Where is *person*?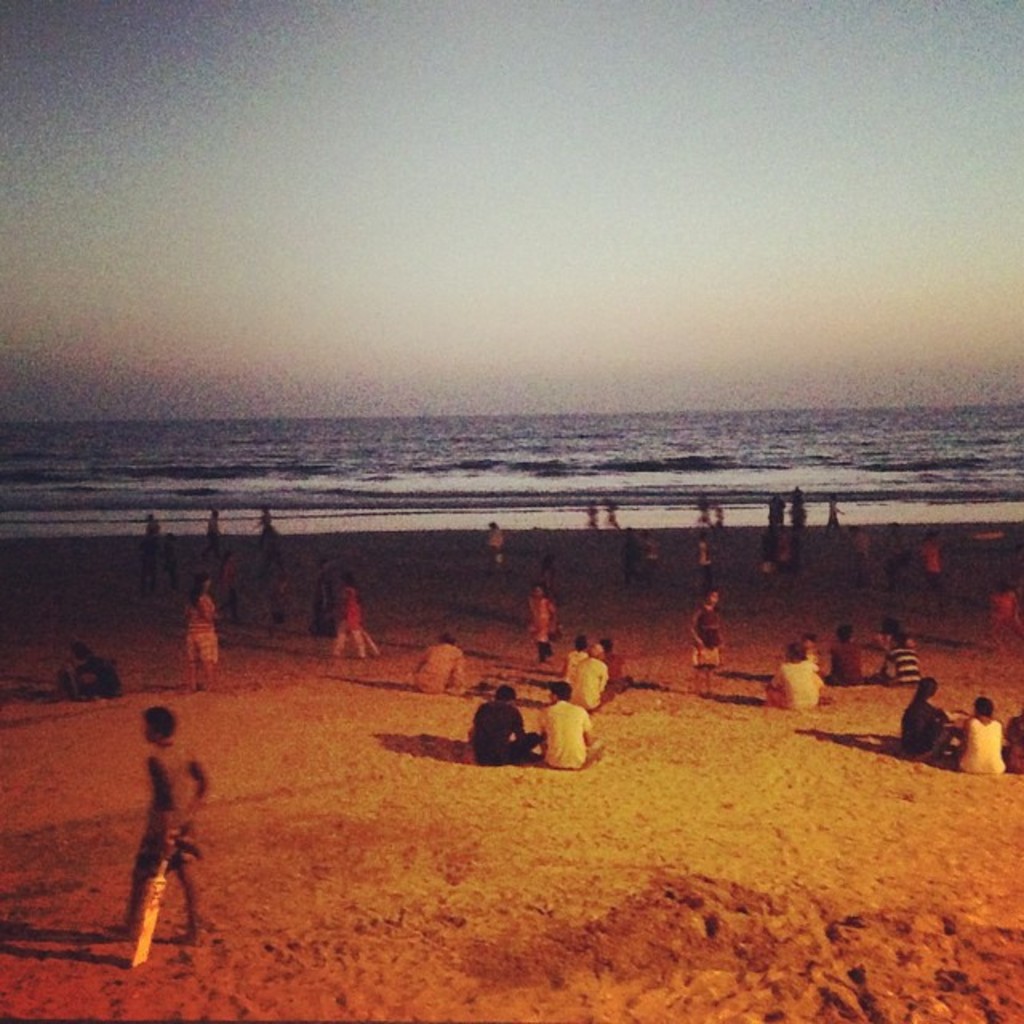
x1=318 y1=574 x2=381 y2=664.
